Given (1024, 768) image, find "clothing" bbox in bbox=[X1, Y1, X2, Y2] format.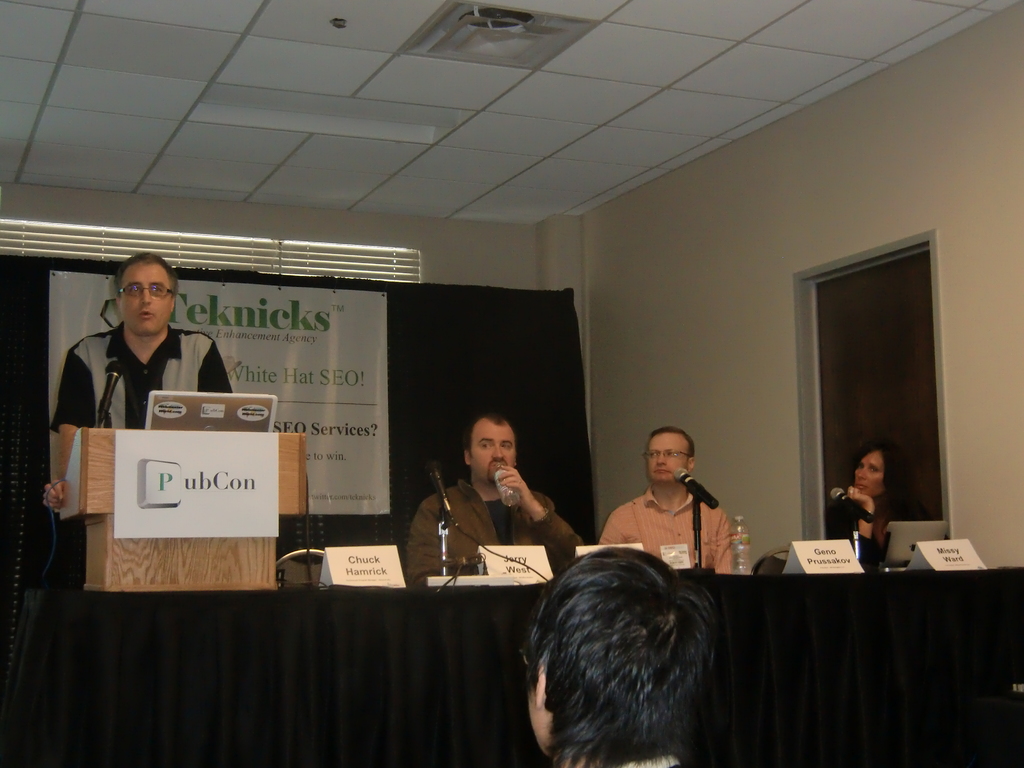
bbox=[828, 491, 931, 566].
